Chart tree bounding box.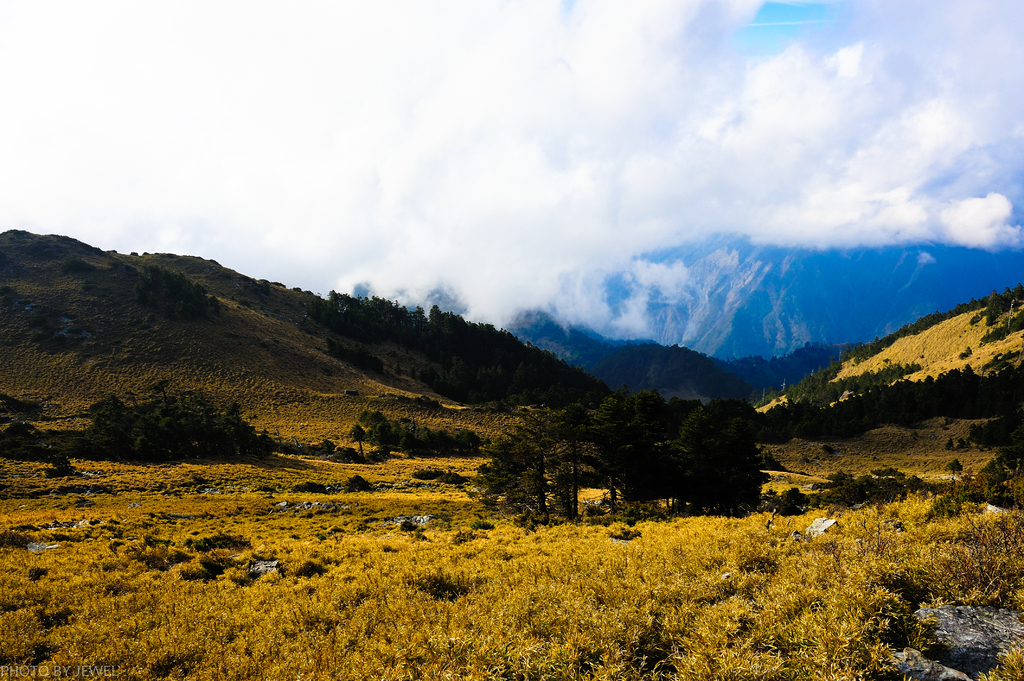
Charted: <region>428, 301, 445, 344</region>.
